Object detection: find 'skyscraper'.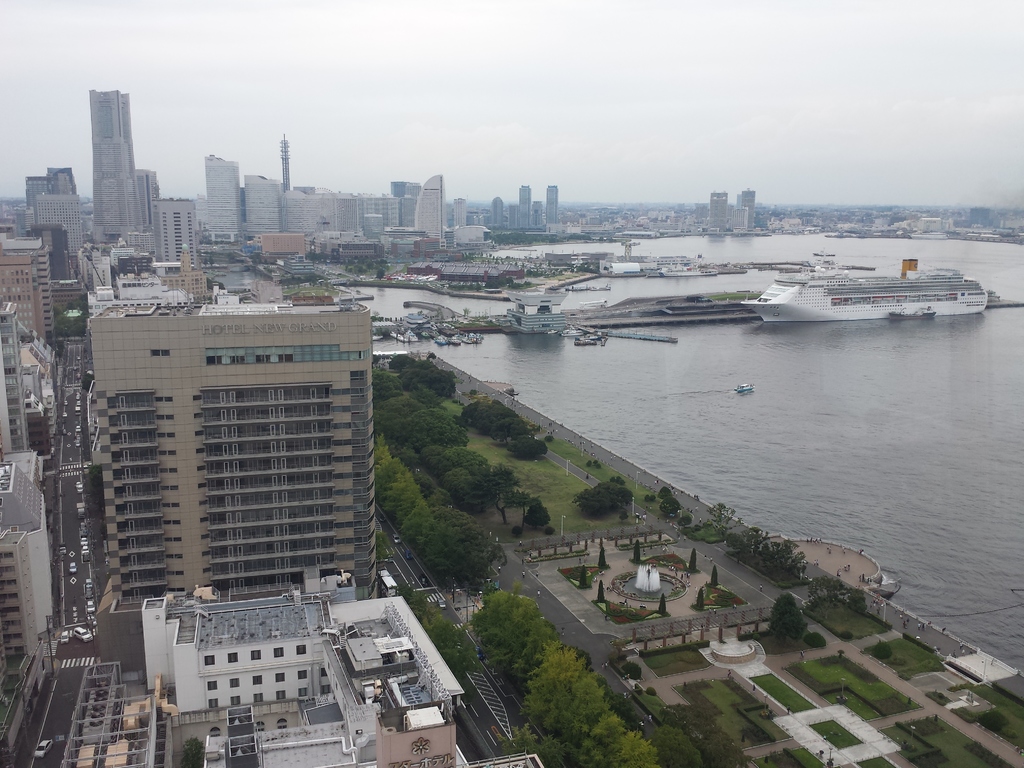
box(412, 170, 444, 233).
